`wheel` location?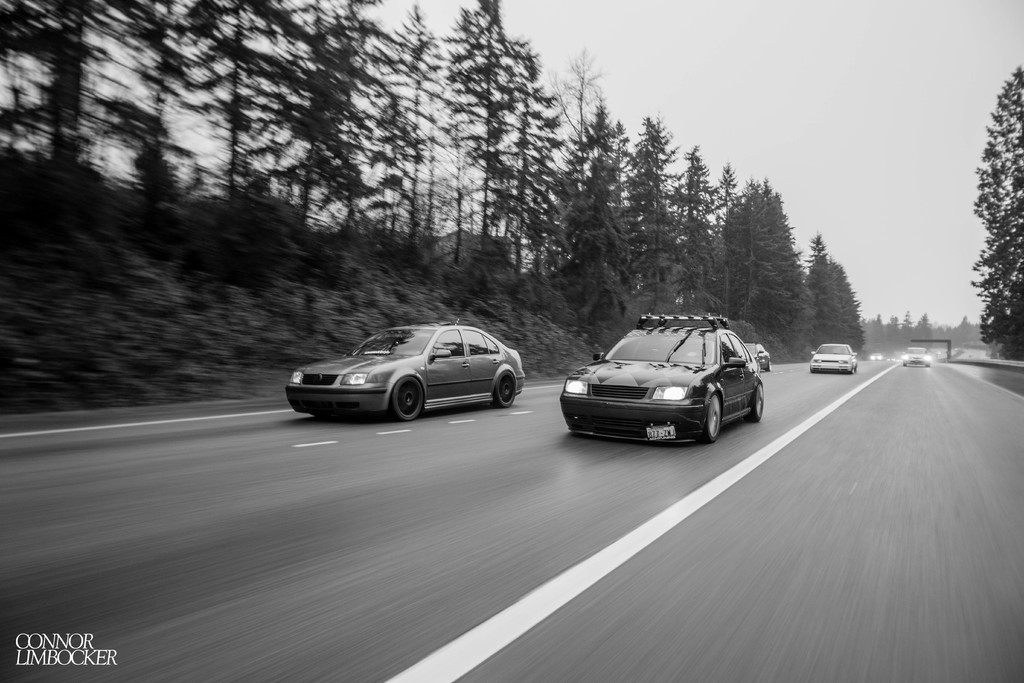
box(851, 365, 856, 373)
